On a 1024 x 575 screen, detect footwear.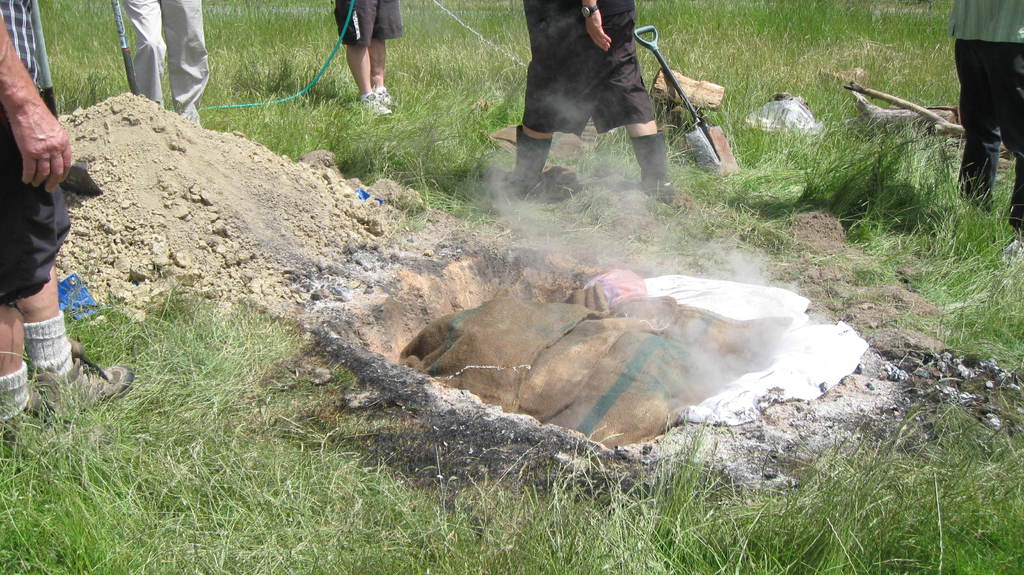
BBox(373, 88, 393, 111).
